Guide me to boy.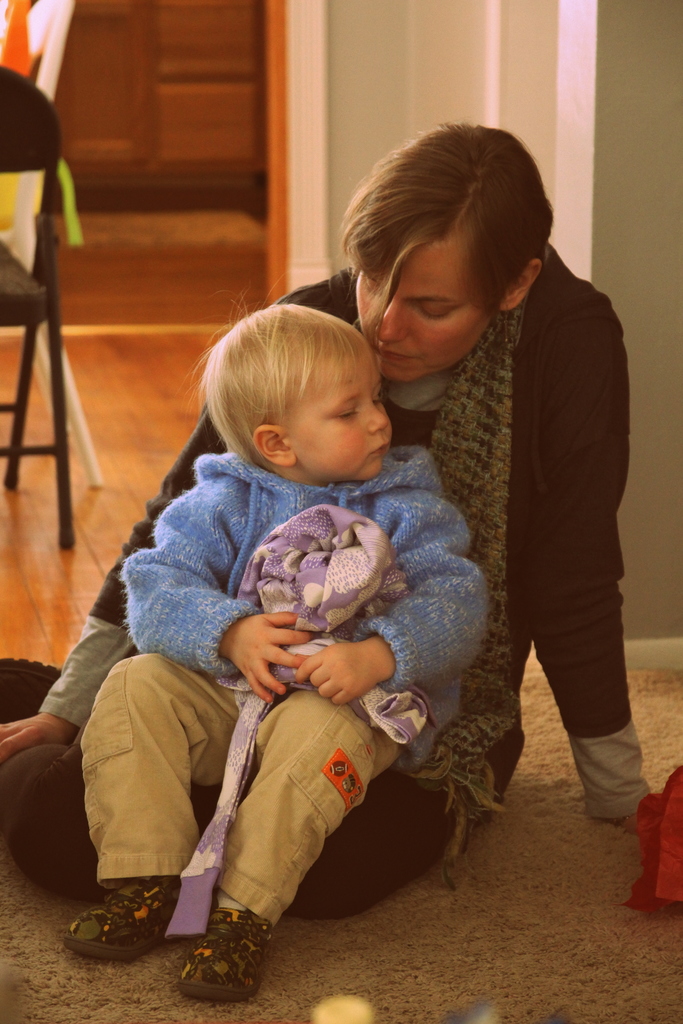
Guidance: 84:236:524:941.
